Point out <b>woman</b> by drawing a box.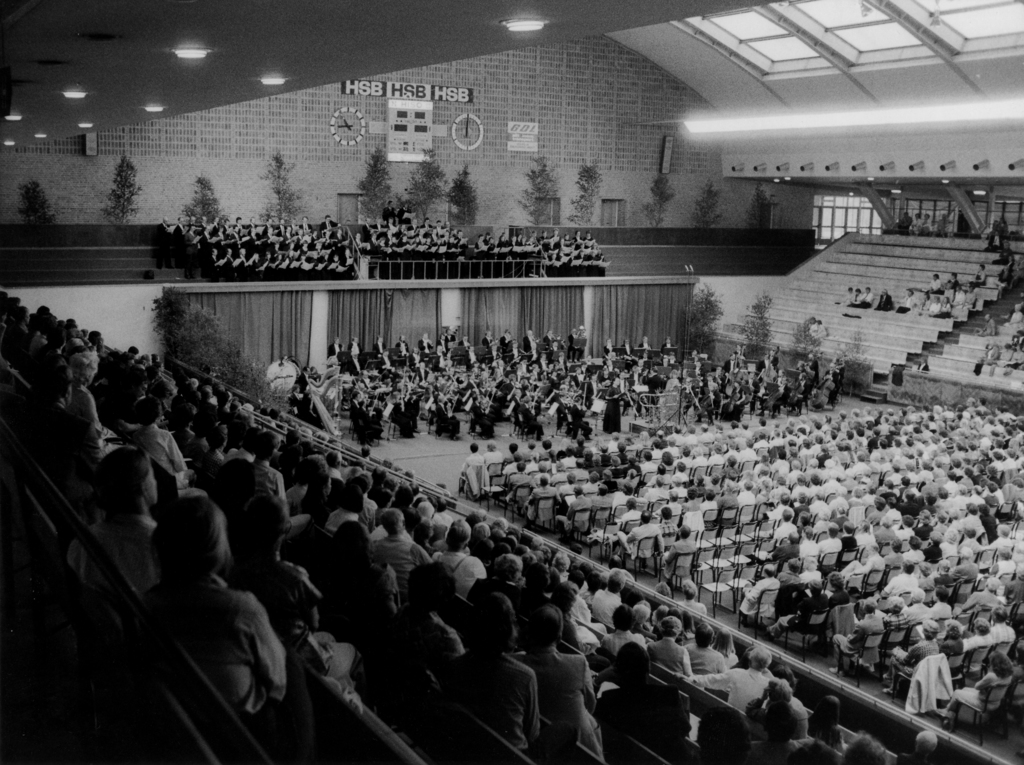
[left=722, top=455, right=738, bottom=474].
